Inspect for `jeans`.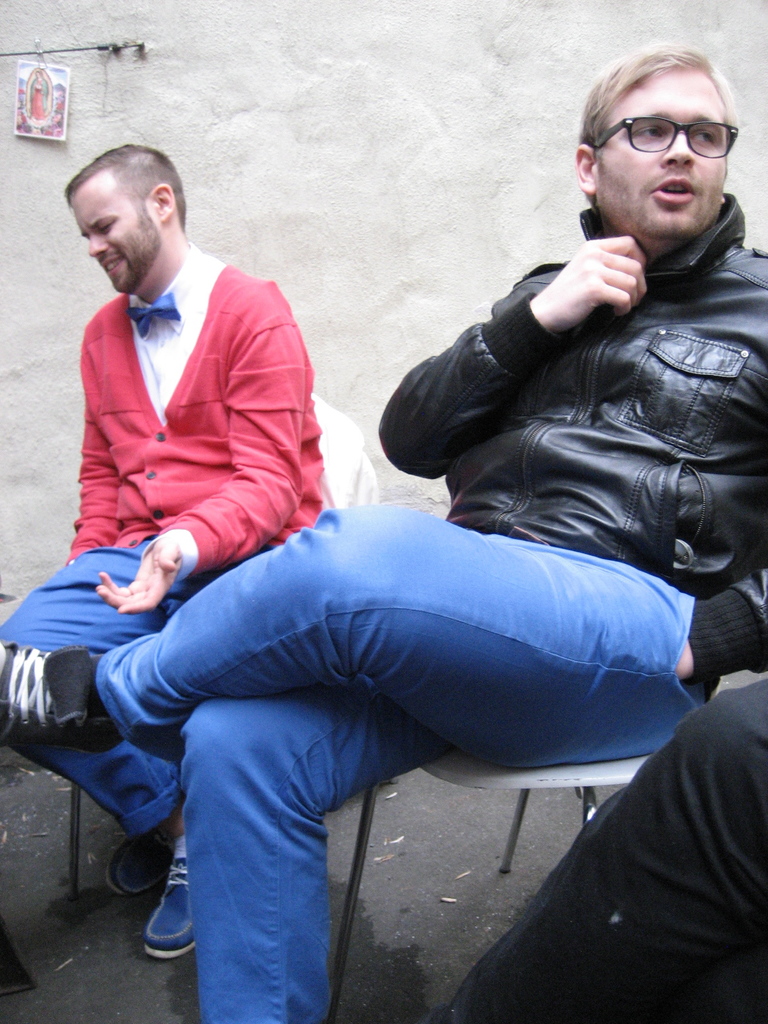
Inspection: left=439, top=681, right=766, bottom=1022.
